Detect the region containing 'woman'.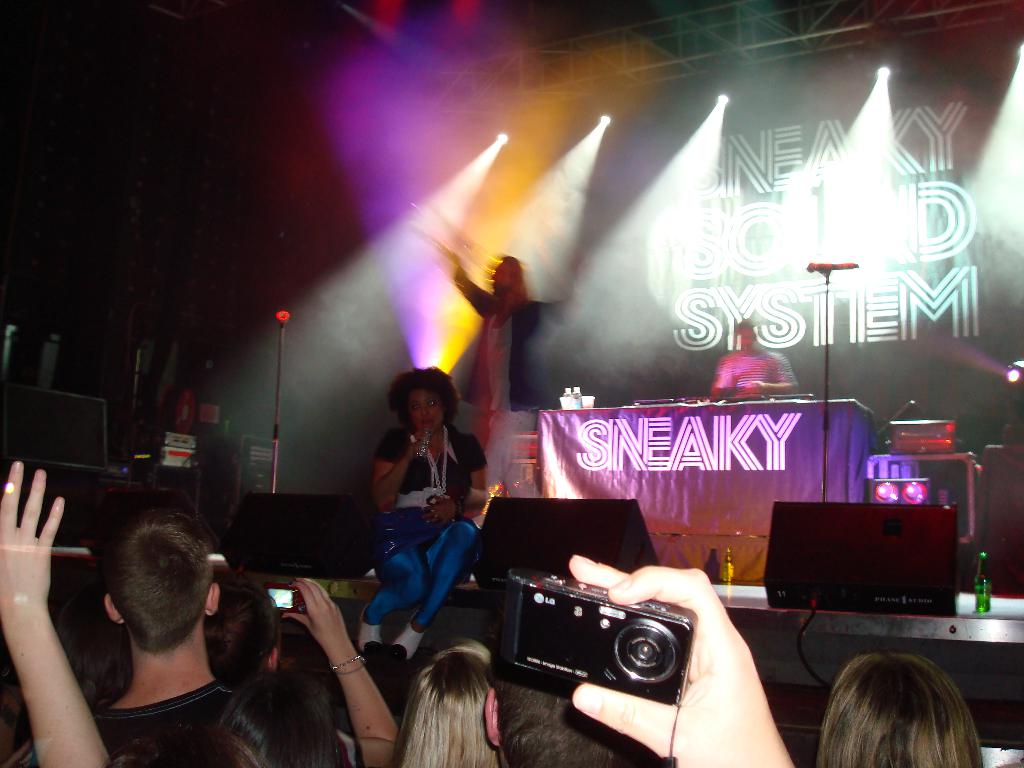
{"left": 353, "top": 369, "right": 483, "bottom": 671}.
